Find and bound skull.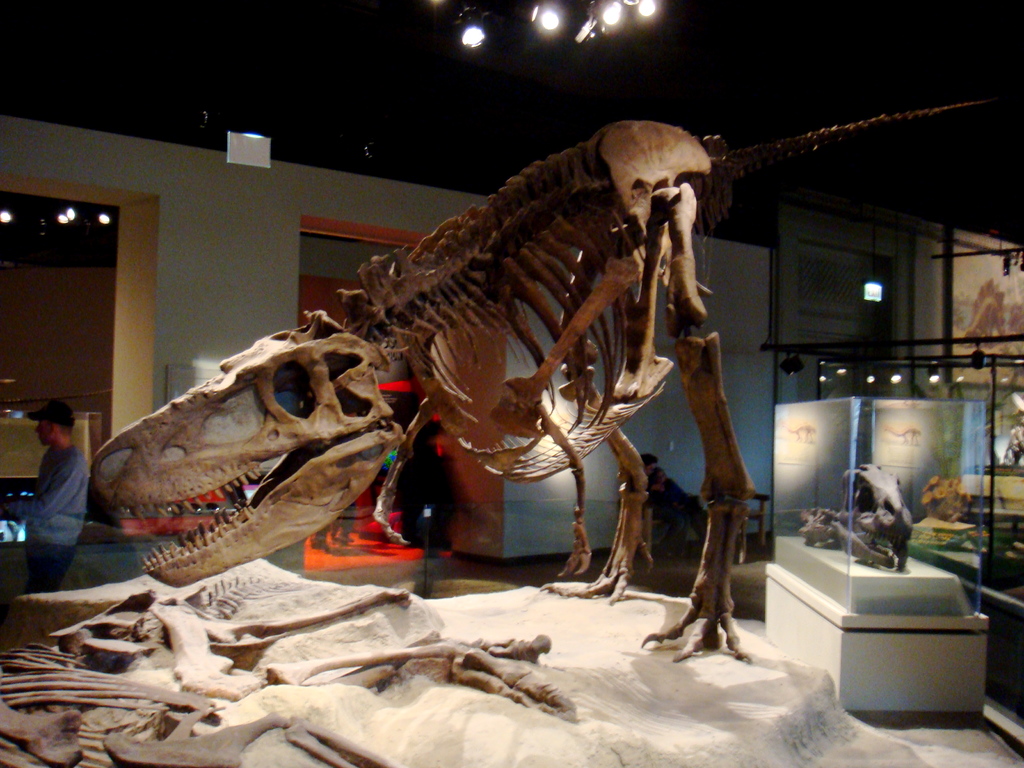
Bound: {"x1": 77, "y1": 317, "x2": 423, "y2": 583}.
